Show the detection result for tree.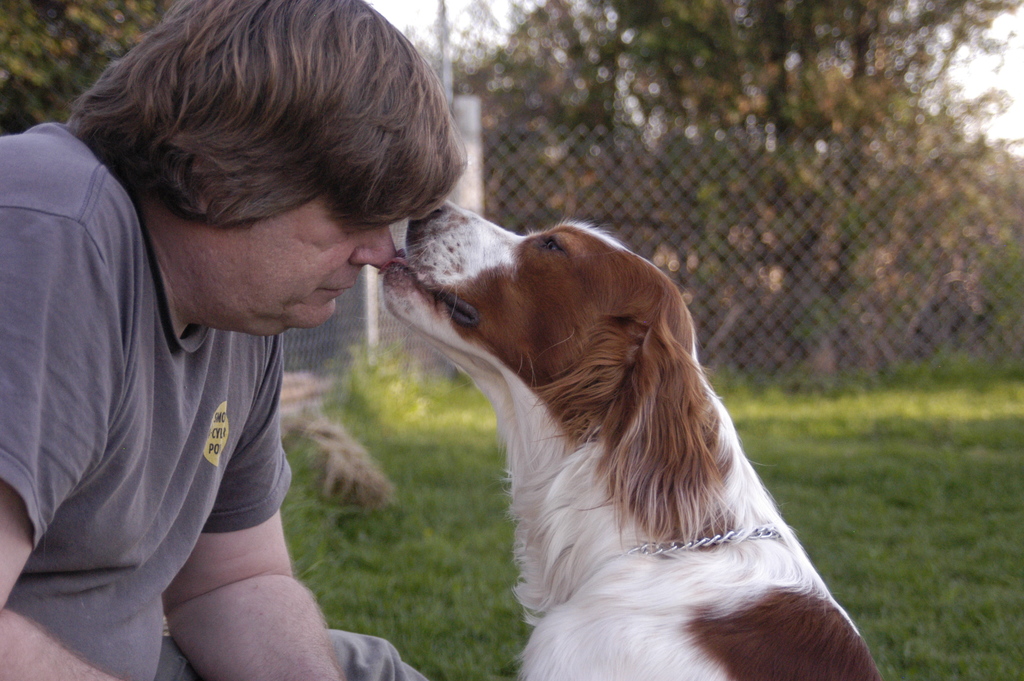
bbox(448, 0, 1023, 369).
